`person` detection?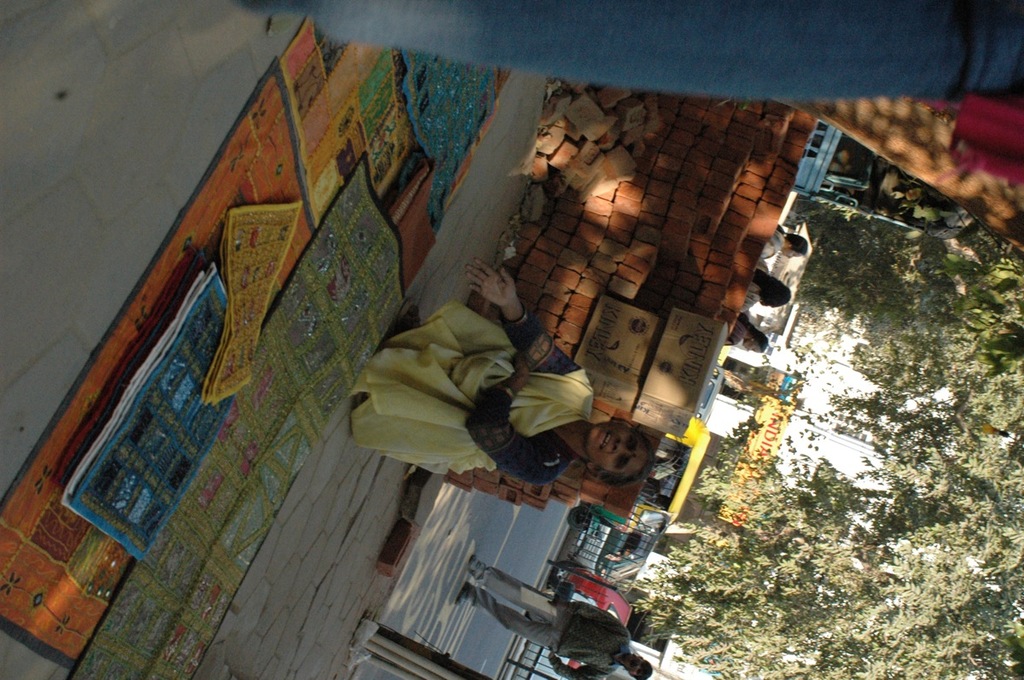
crop(458, 553, 654, 679)
